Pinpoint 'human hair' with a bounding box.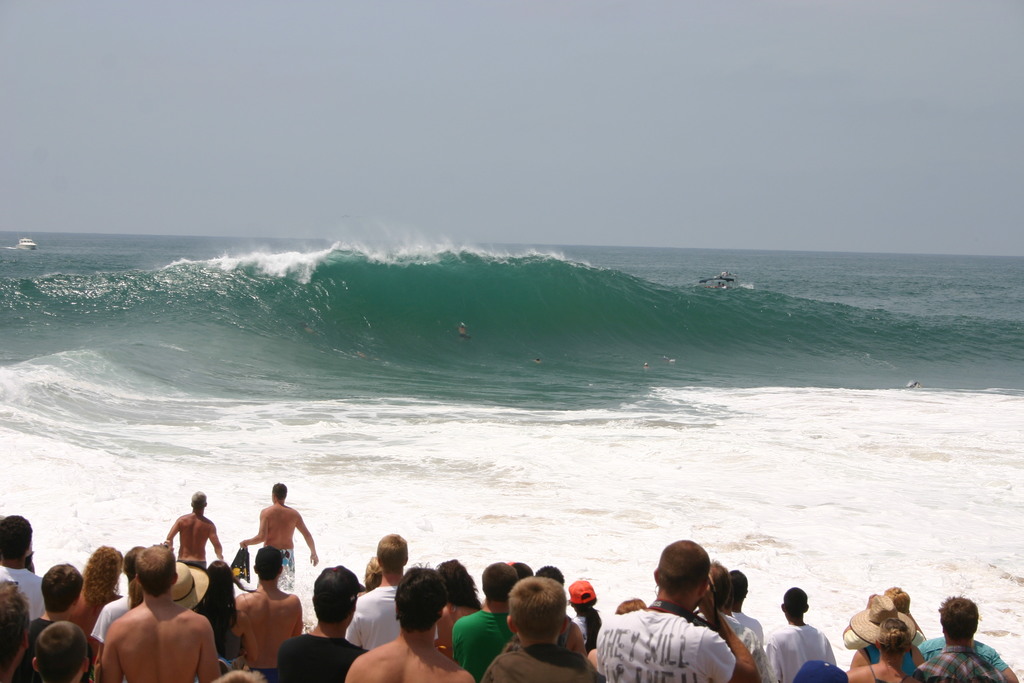
bbox=(712, 555, 740, 618).
